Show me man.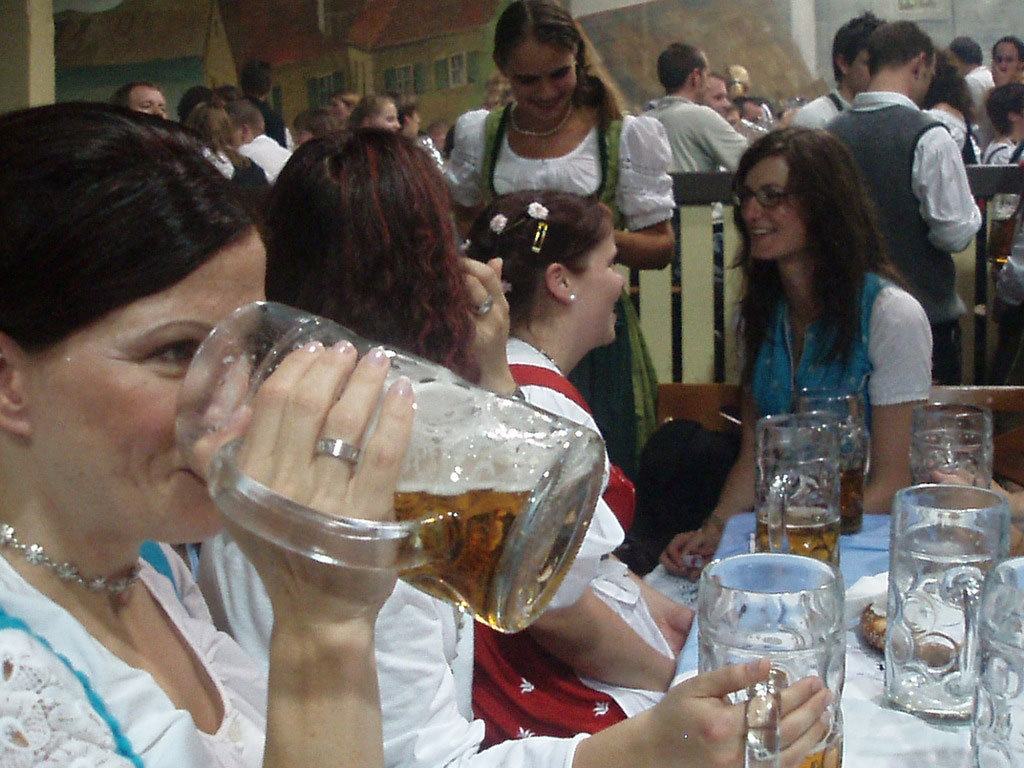
man is here: region(642, 39, 747, 174).
